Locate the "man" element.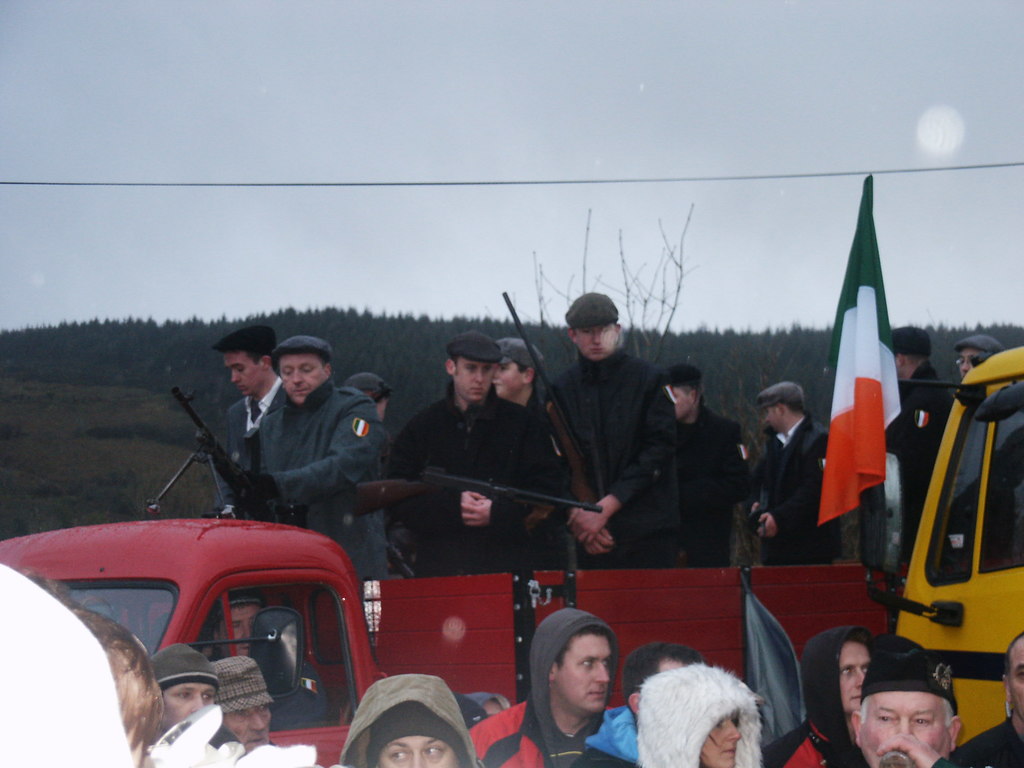
Element bbox: [x1=340, y1=676, x2=476, y2=767].
